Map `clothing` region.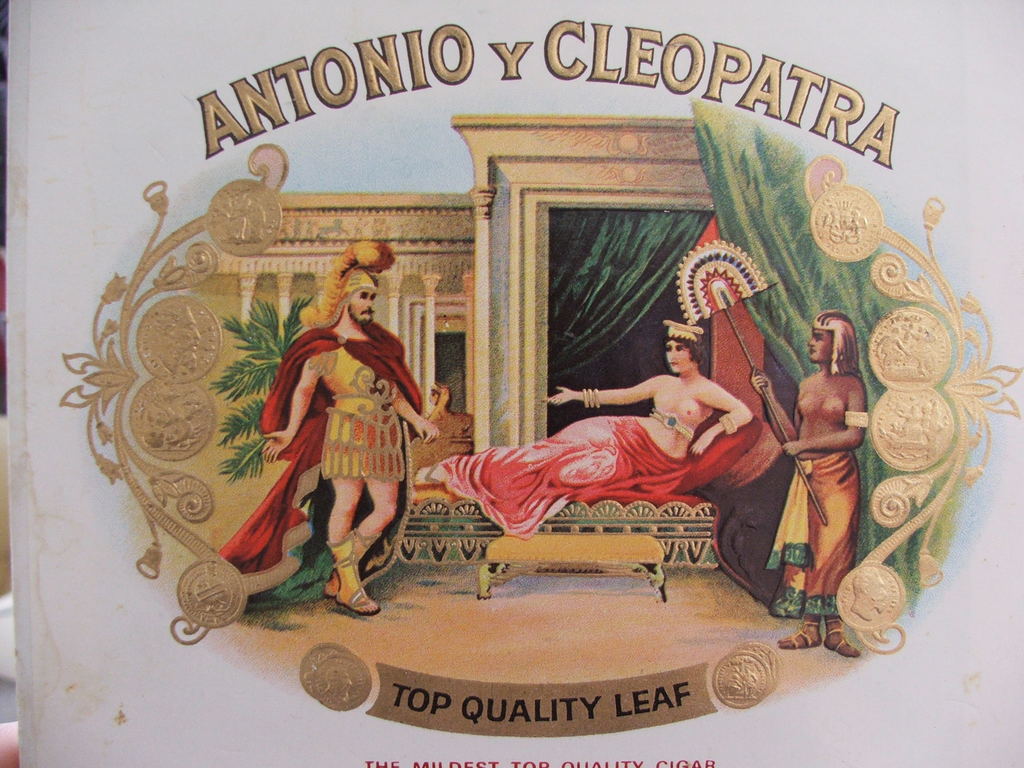
Mapped to (767, 447, 856, 621).
